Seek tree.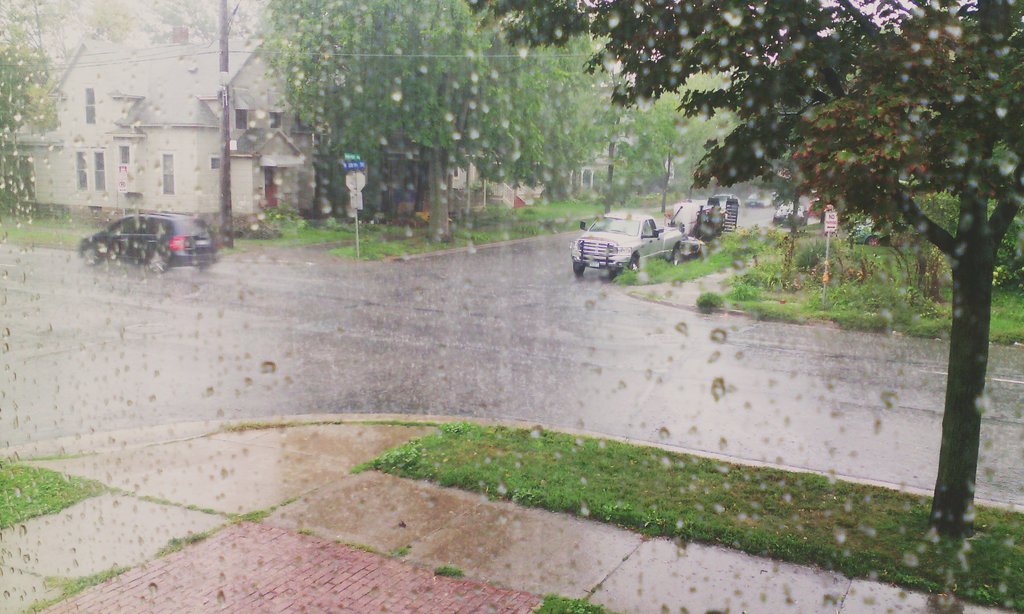
[0, 0, 68, 217].
